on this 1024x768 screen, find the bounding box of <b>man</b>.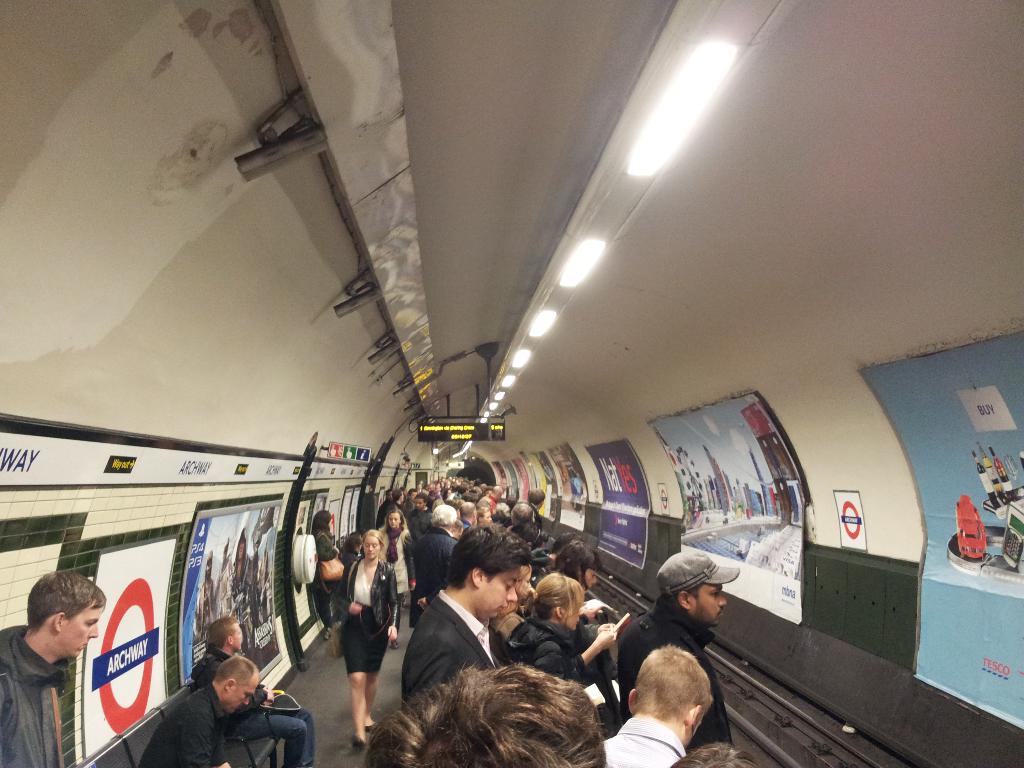
Bounding box: crop(192, 613, 315, 767).
